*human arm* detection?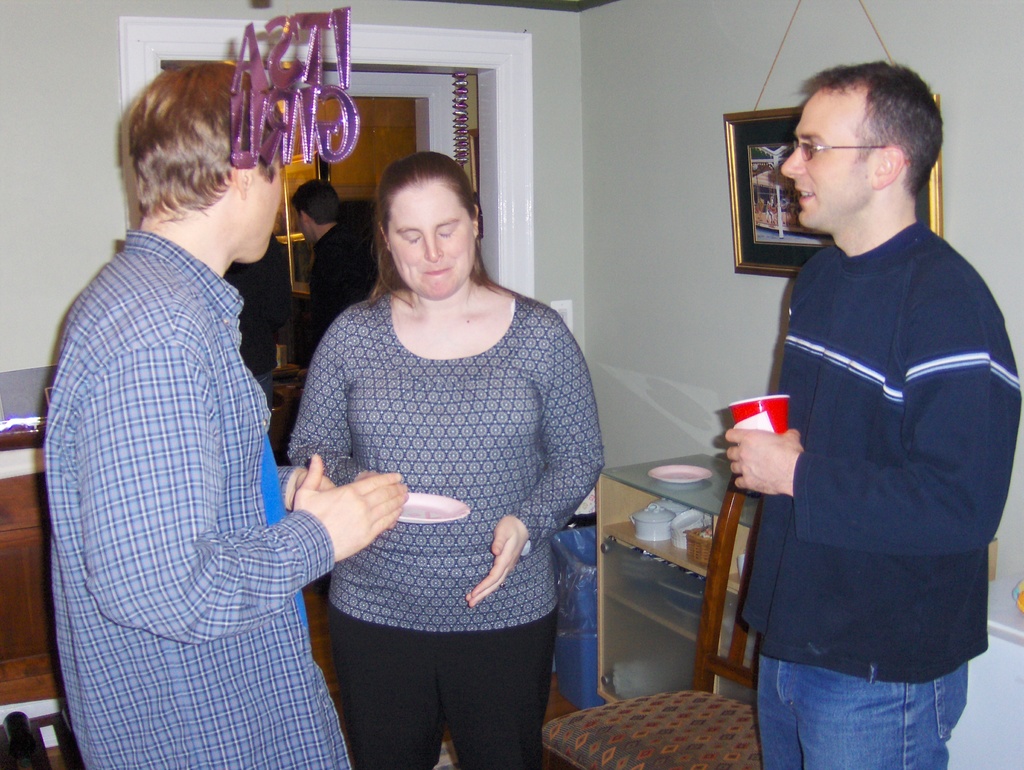
bbox=(461, 305, 609, 609)
